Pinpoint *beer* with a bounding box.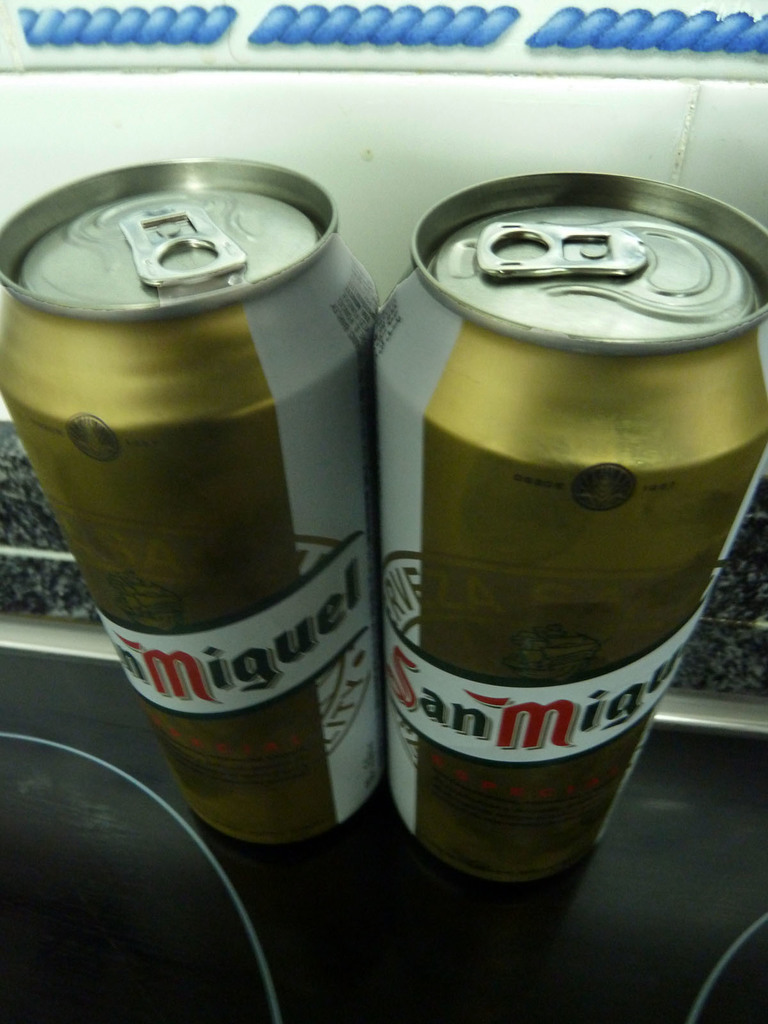
bbox=[360, 145, 767, 890].
